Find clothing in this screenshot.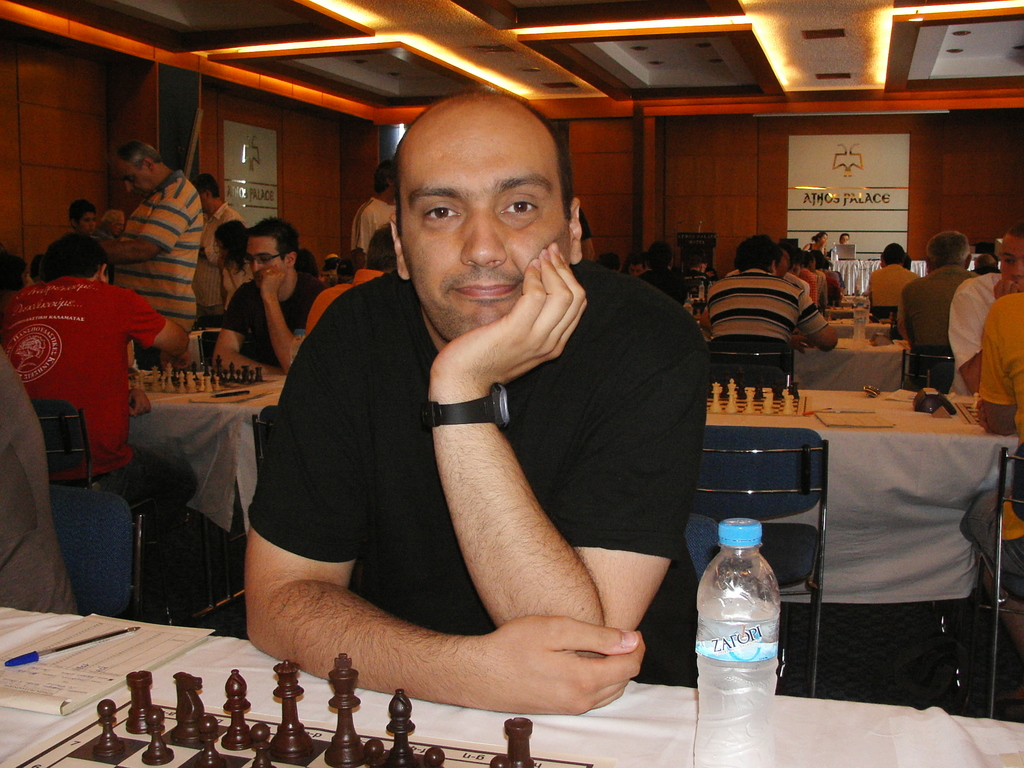
The bounding box for clothing is x1=242, y1=266, x2=714, y2=687.
